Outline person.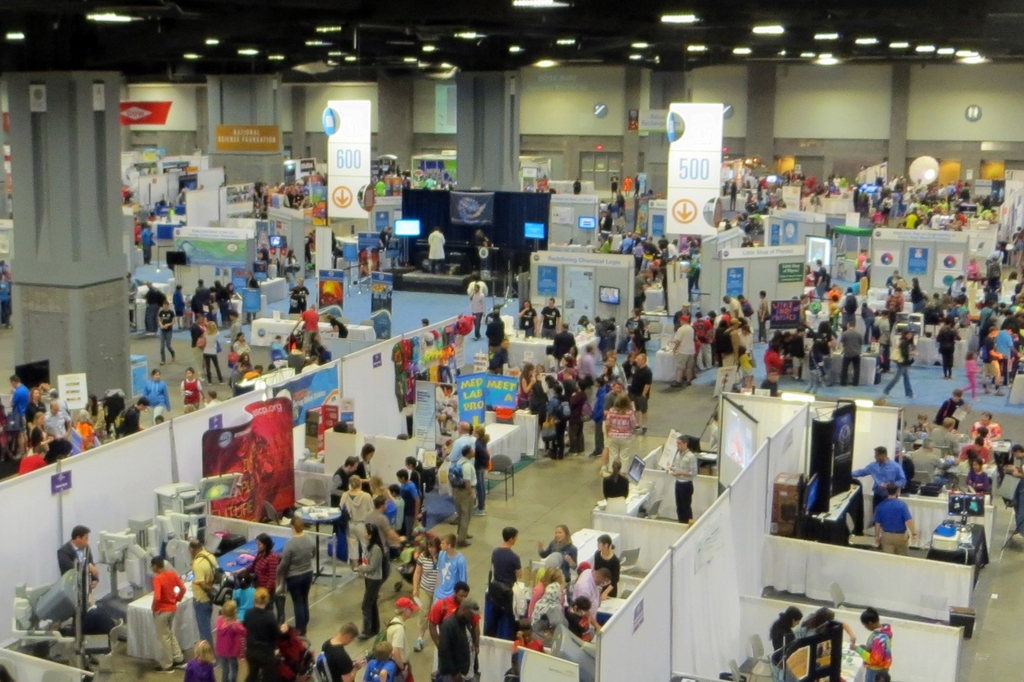
Outline: bbox=(159, 302, 173, 358).
